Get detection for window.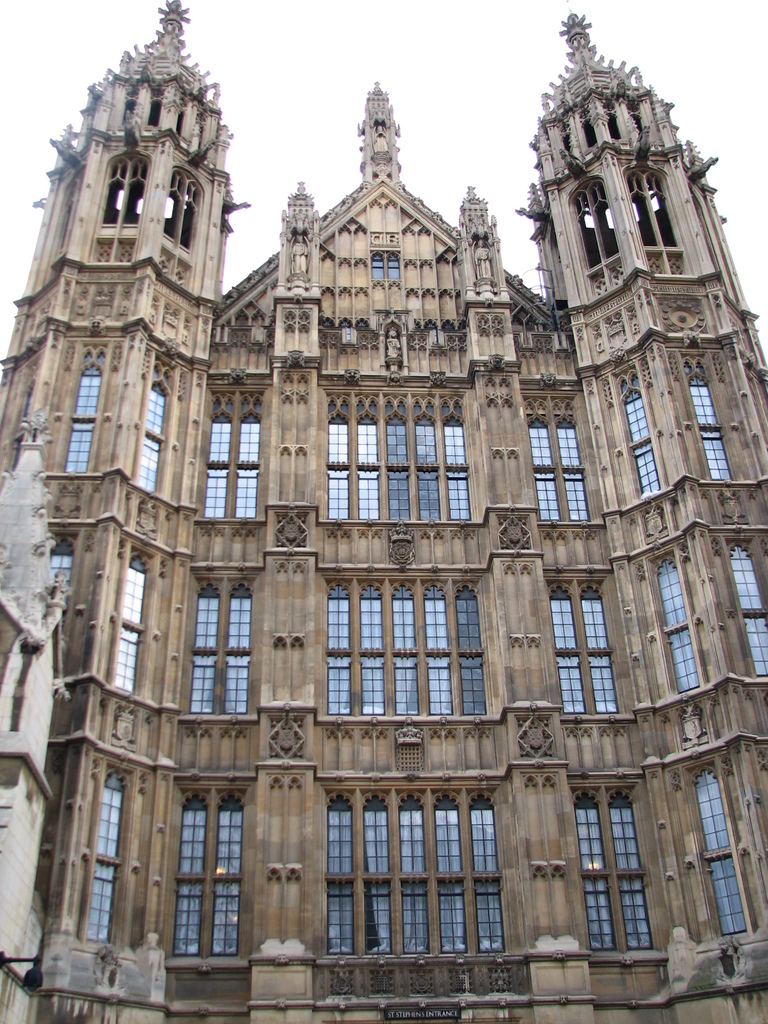
Detection: box=[556, 594, 582, 715].
